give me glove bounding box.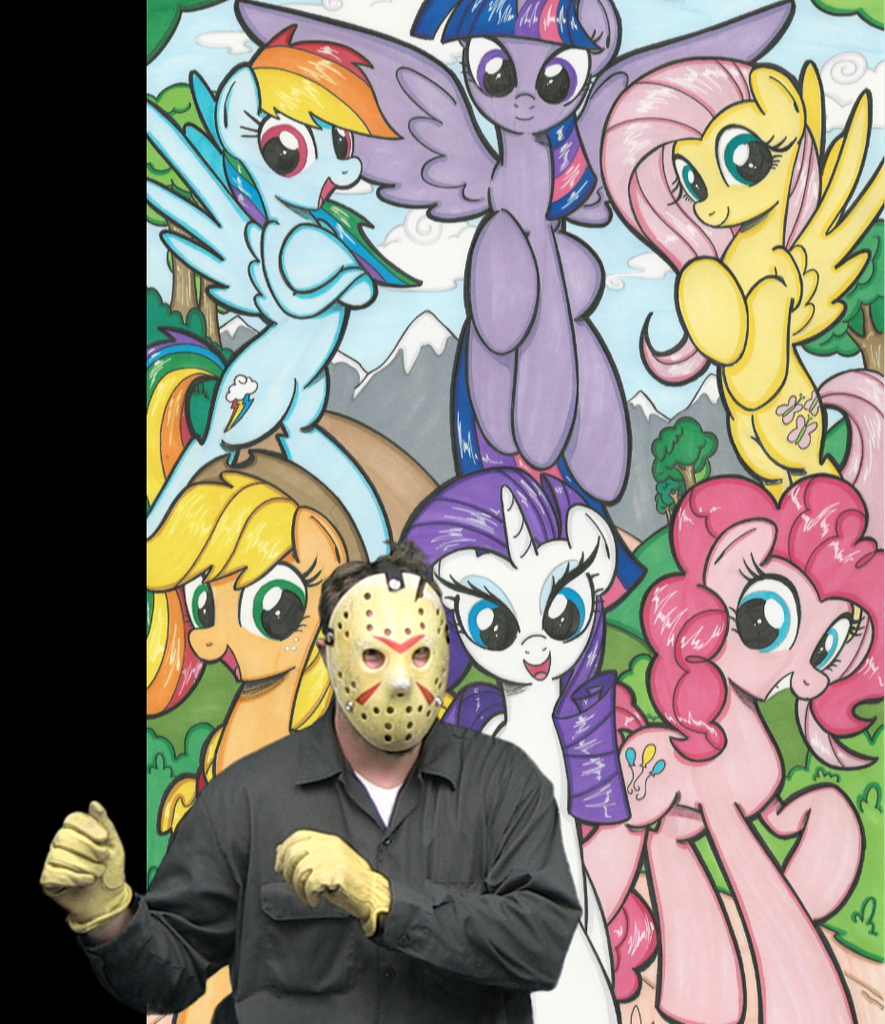
select_region(41, 800, 140, 934).
